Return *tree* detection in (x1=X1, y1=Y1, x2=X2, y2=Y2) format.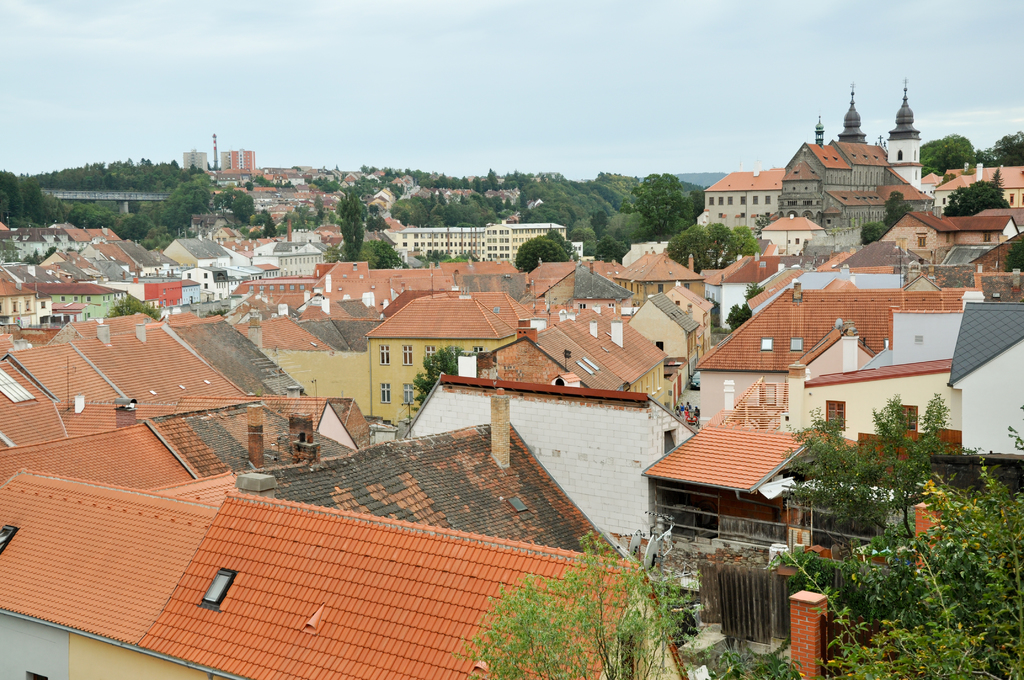
(x1=782, y1=391, x2=1023, y2=679).
